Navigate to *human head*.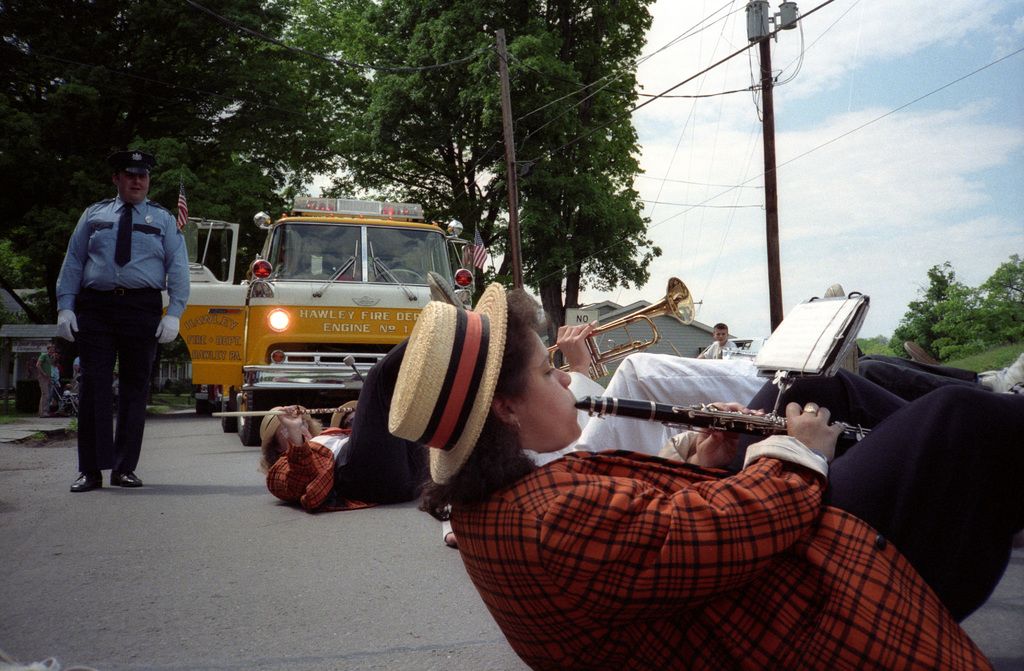
Navigation target: (left=255, top=405, right=325, bottom=456).
